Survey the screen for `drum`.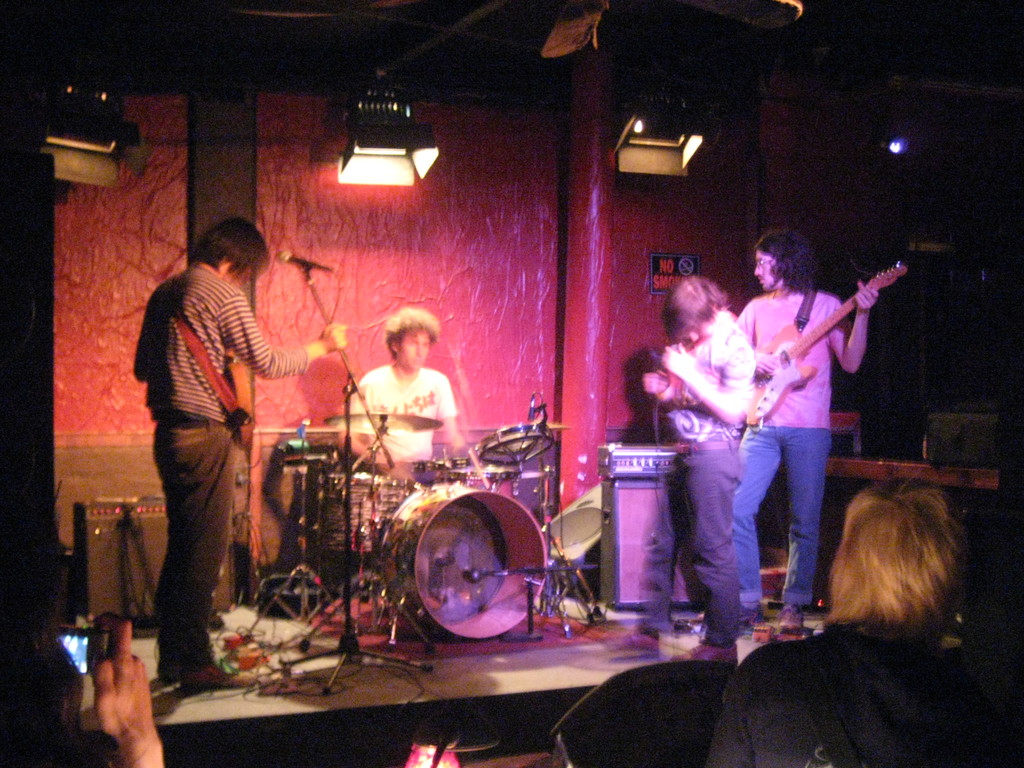
Survey found: 314, 474, 408, 556.
